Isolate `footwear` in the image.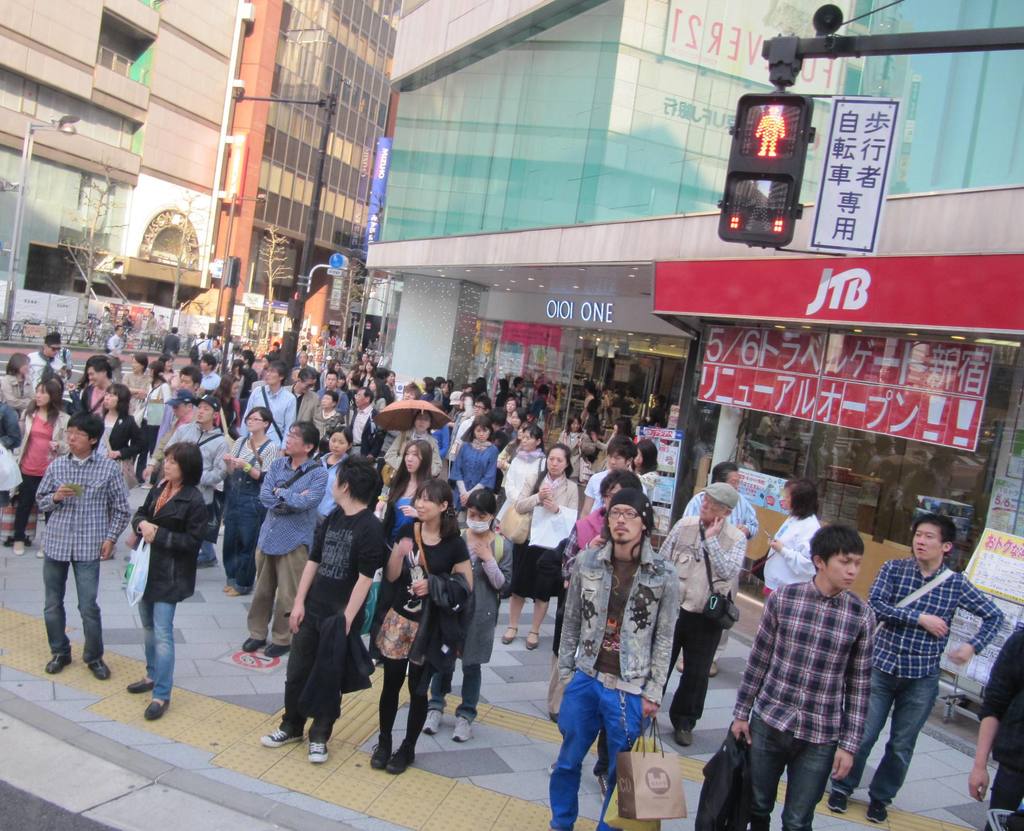
Isolated region: region(34, 548, 47, 558).
